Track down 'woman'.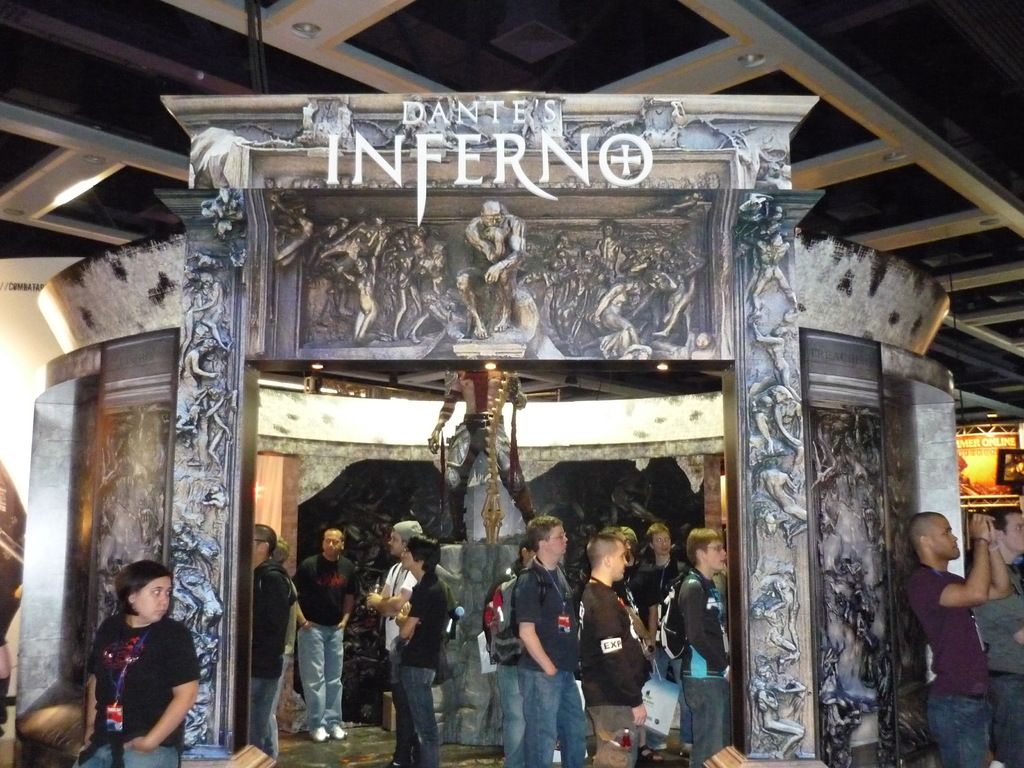
Tracked to 75/556/200/767.
